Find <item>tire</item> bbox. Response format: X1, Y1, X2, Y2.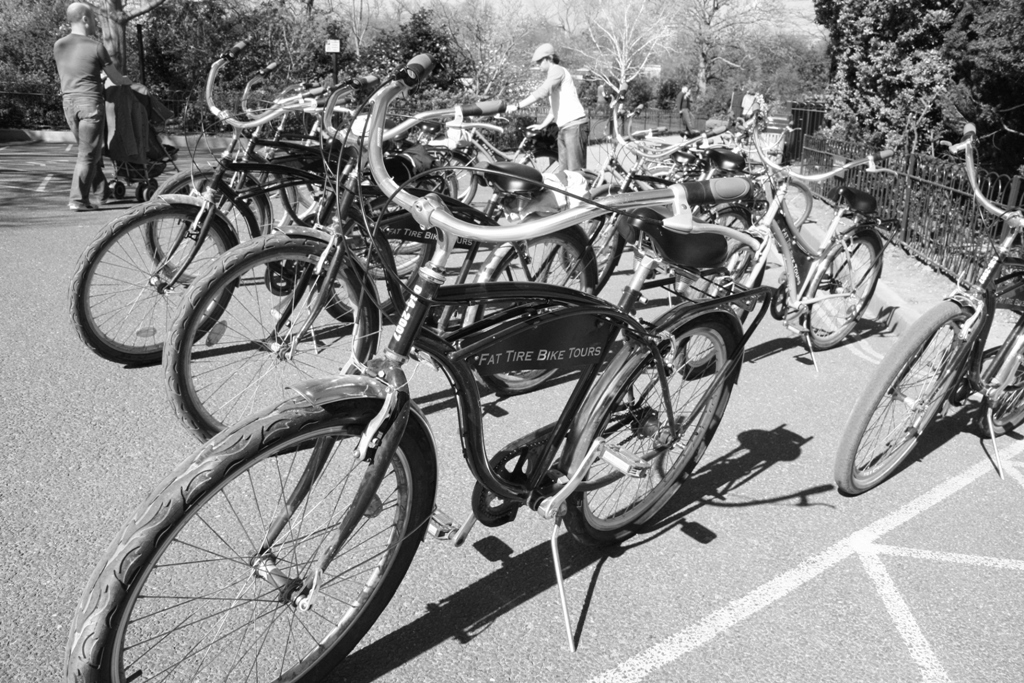
801, 231, 878, 351.
